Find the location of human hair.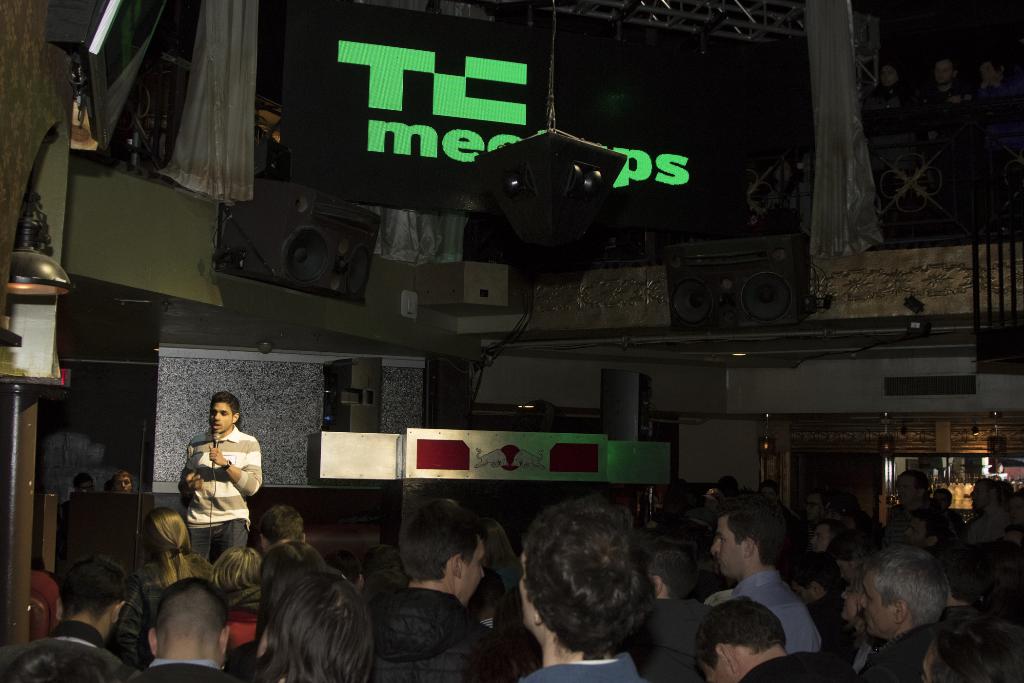
Location: box(786, 550, 843, 598).
